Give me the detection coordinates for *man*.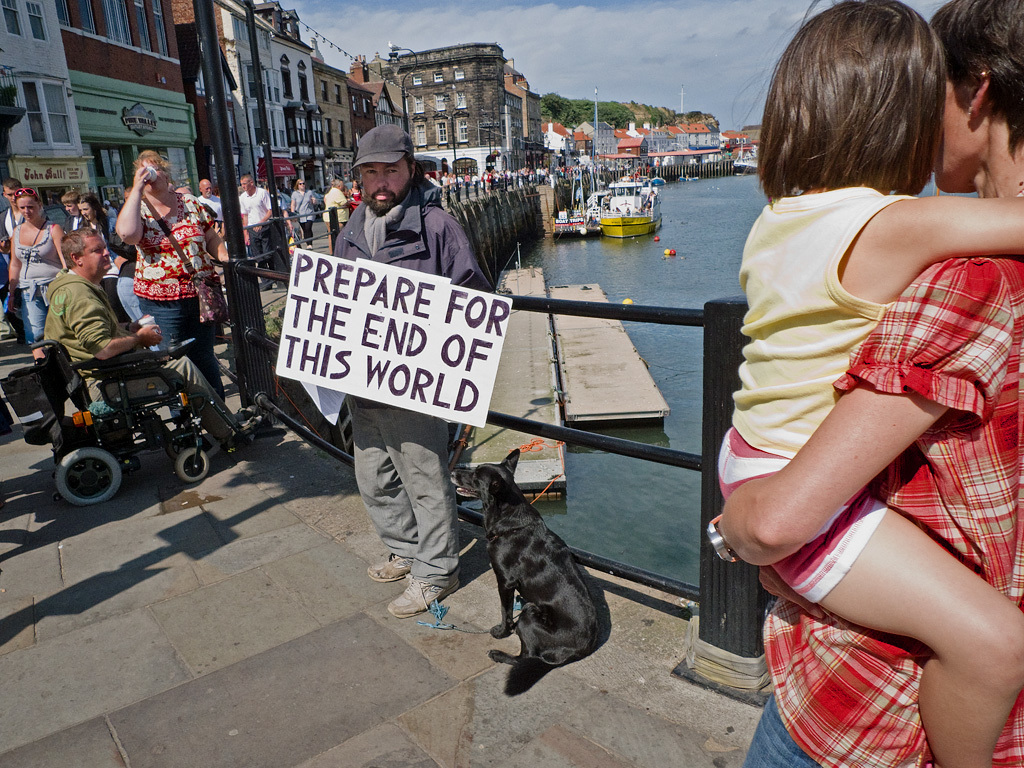
{"left": 709, "top": 0, "right": 1023, "bottom": 767}.
